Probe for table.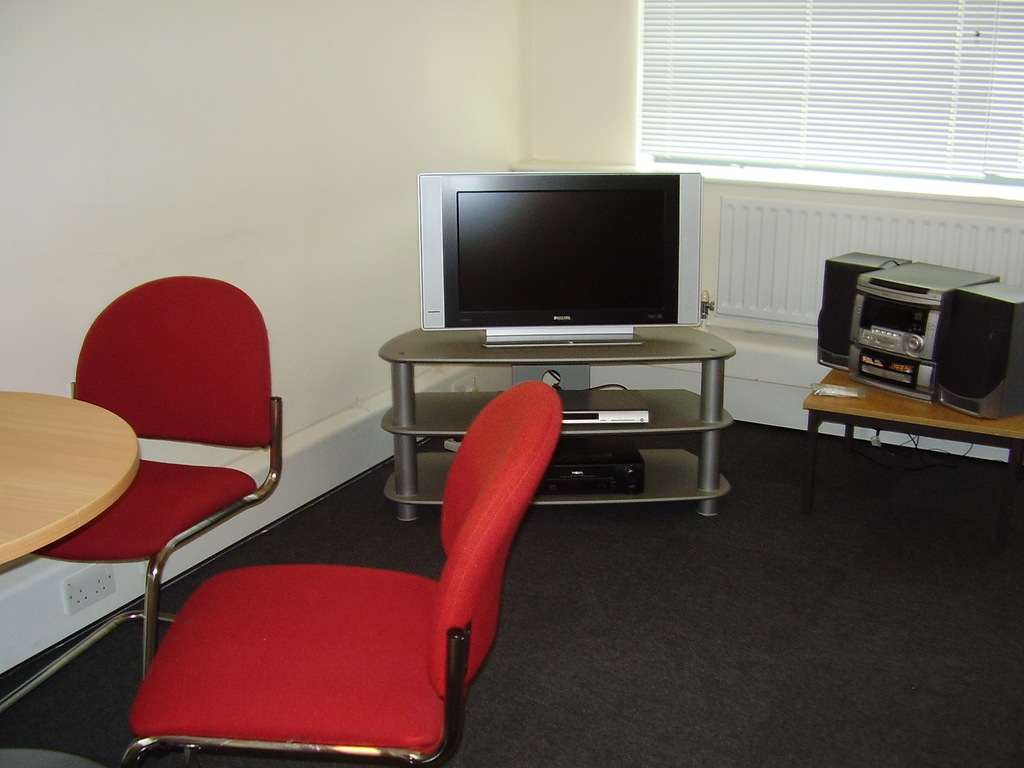
Probe result: 768 355 1014 481.
